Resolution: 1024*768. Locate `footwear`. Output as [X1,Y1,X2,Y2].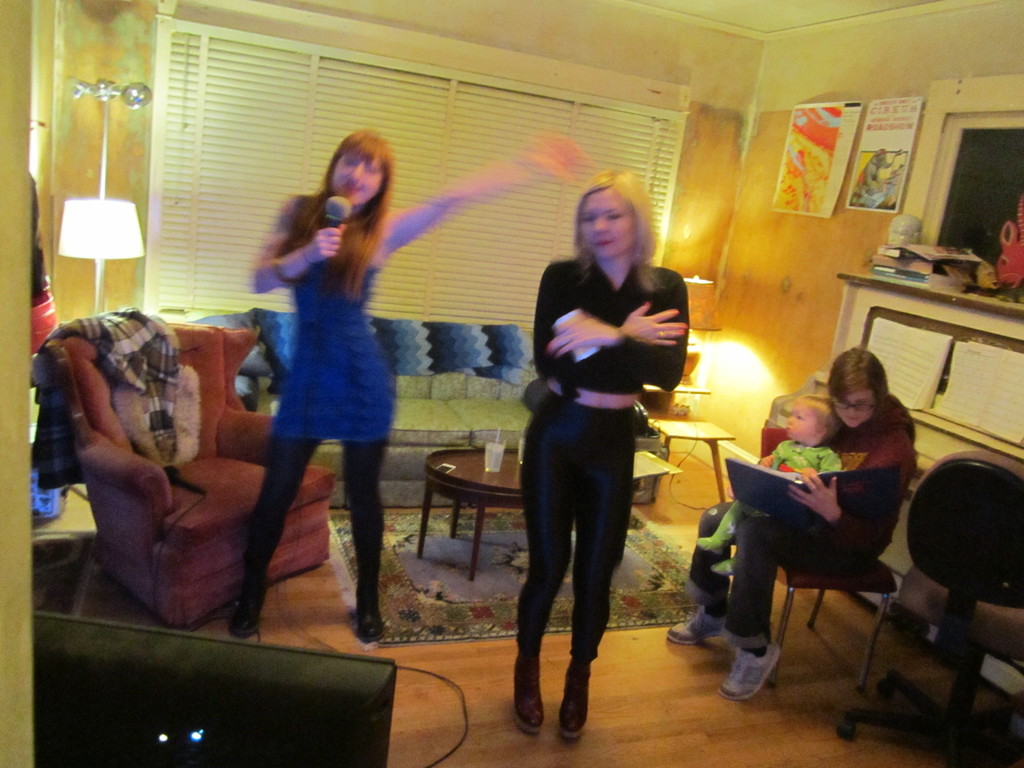
[357,591,387,646].
